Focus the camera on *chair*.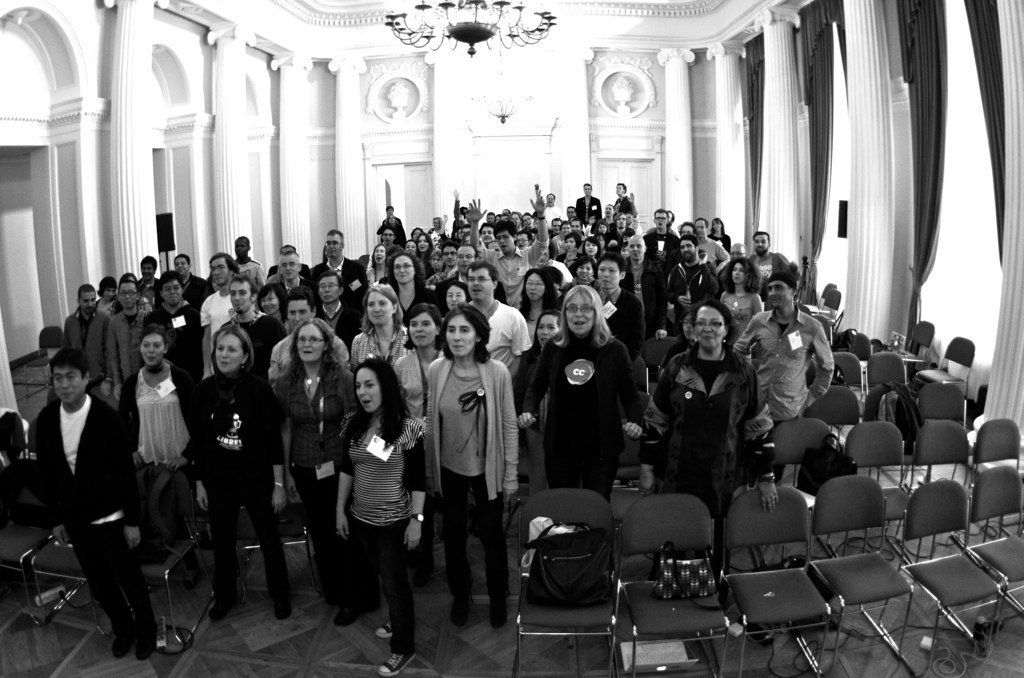
Focus region: bbox=[897, 317, 937, 384].
